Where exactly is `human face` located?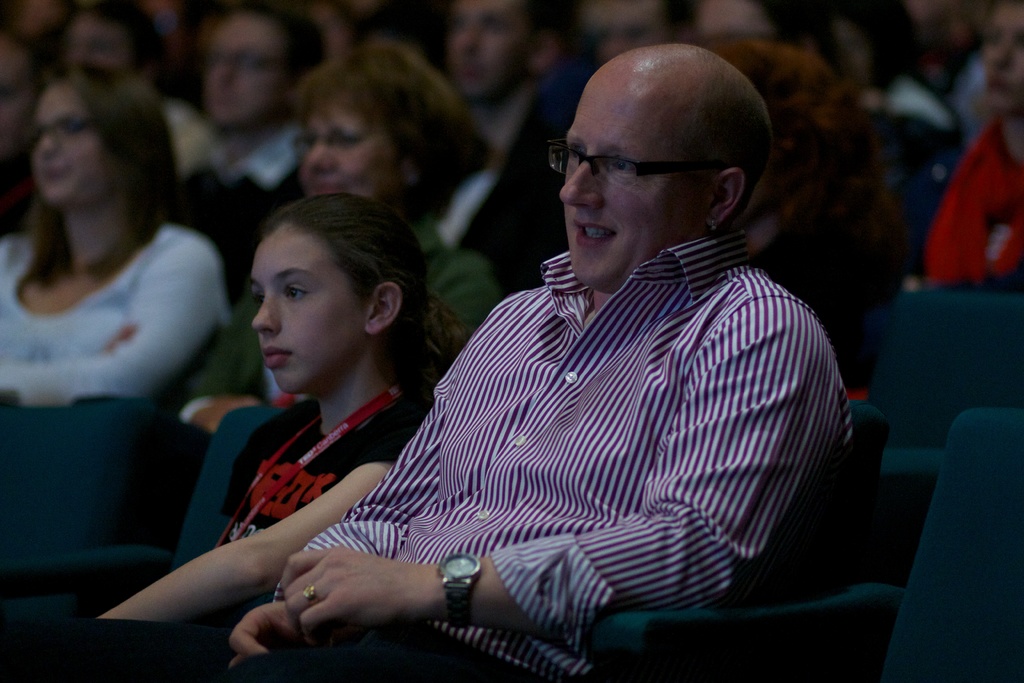
Its bounding box is [209,7,291,127].
